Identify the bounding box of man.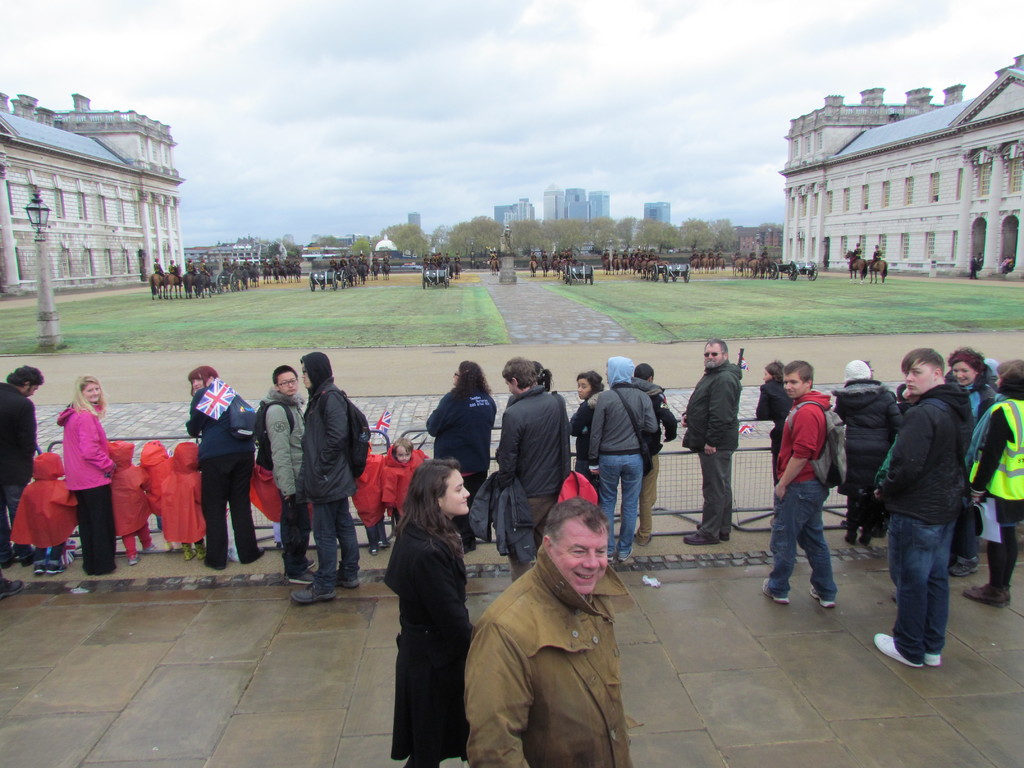
box(866, 244, 883, 272).
